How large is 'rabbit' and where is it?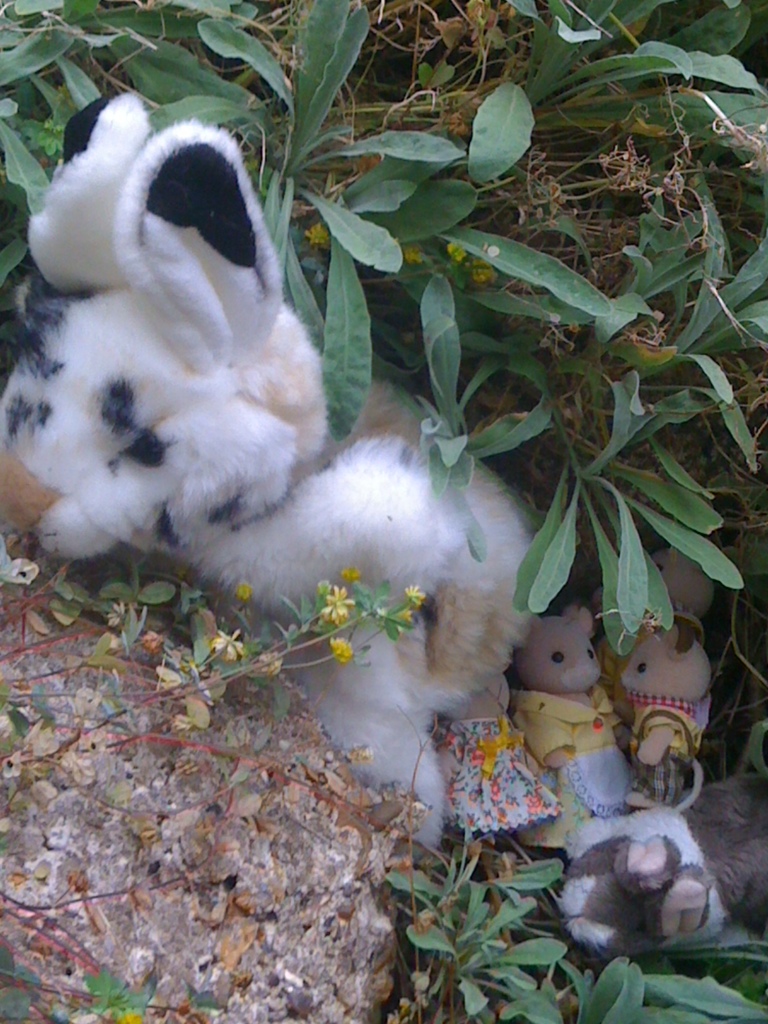
Bounding box: 510, 596, 618, 872.
